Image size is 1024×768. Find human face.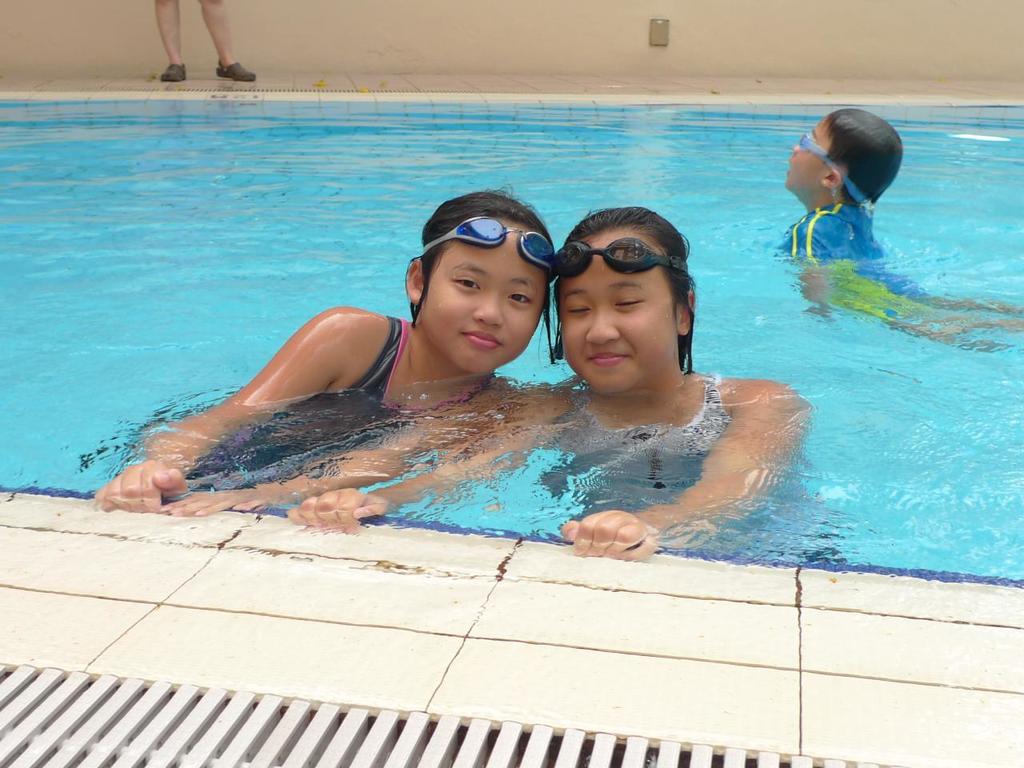
(x1=782, y1=121, x2=830, y2=193).
